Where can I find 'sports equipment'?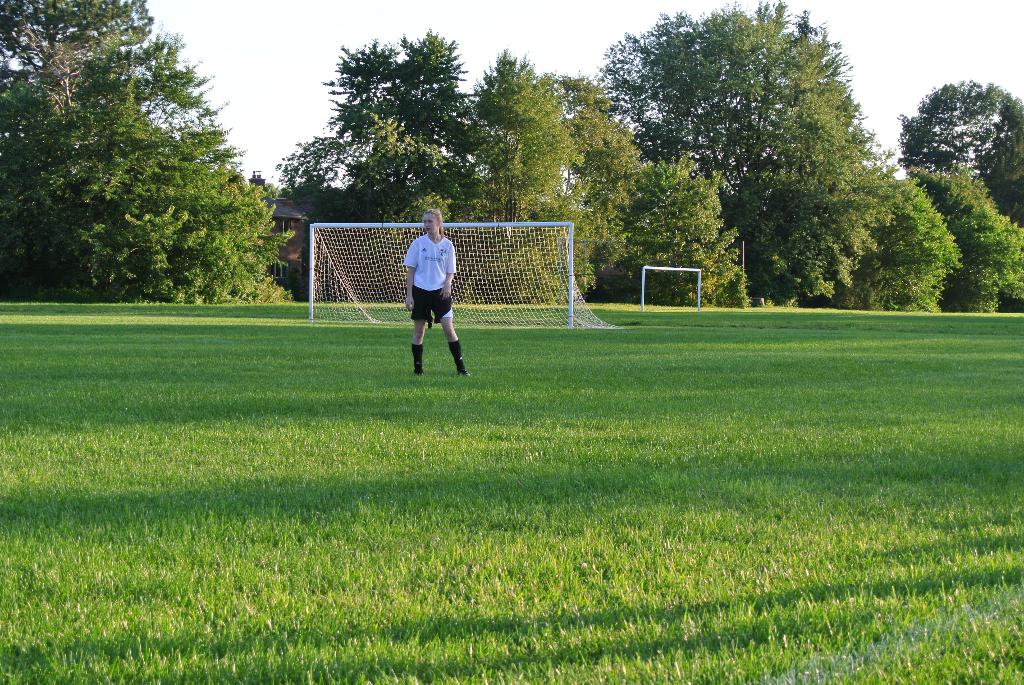
You can find it at <region>459, 368, 472, 379</region>.
